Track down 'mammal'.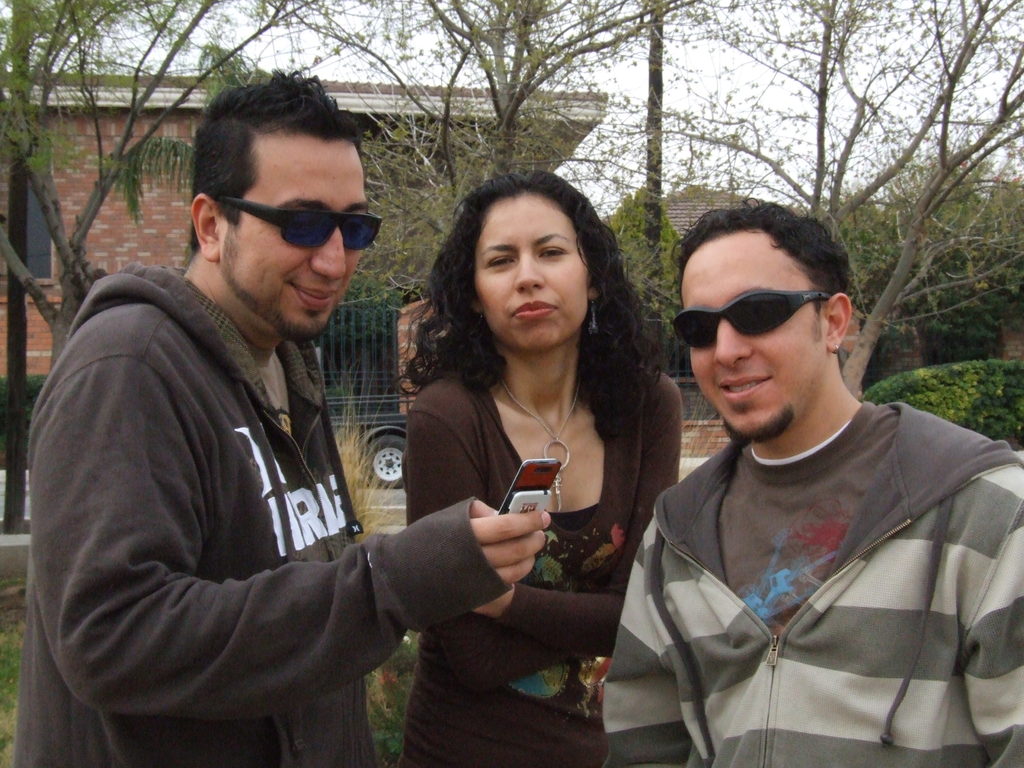
Tracked to (left=399, top=173, right=684, bottom=767).
